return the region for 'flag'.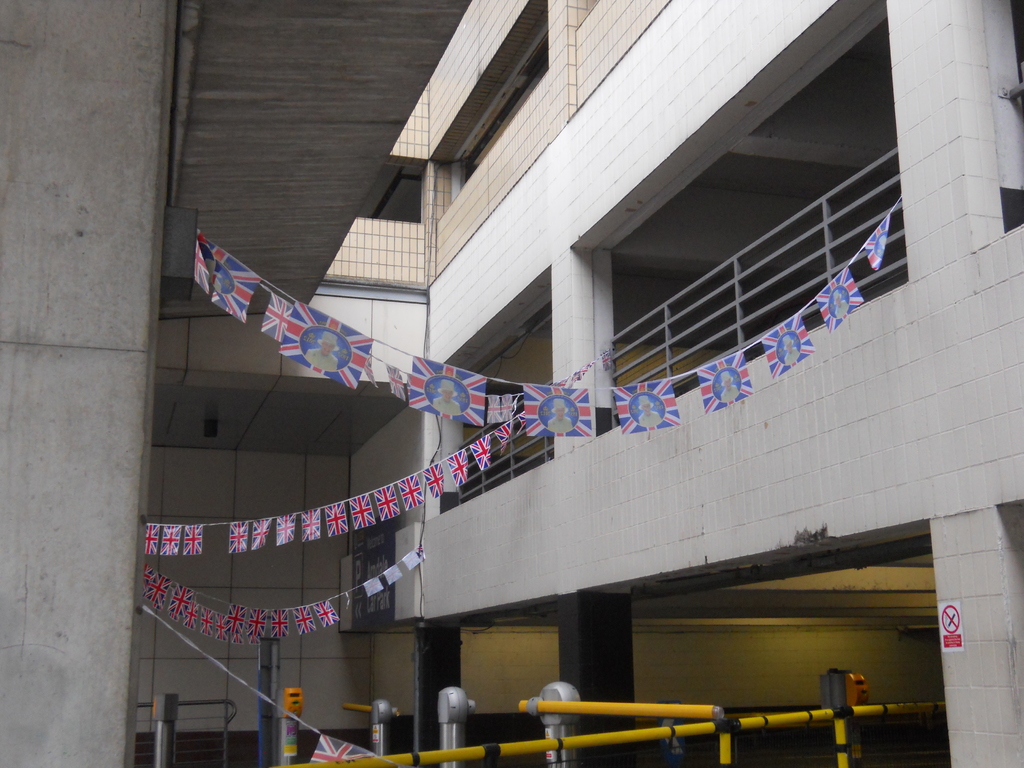
[x1=225, y1=604, x2=251, y2=636].
